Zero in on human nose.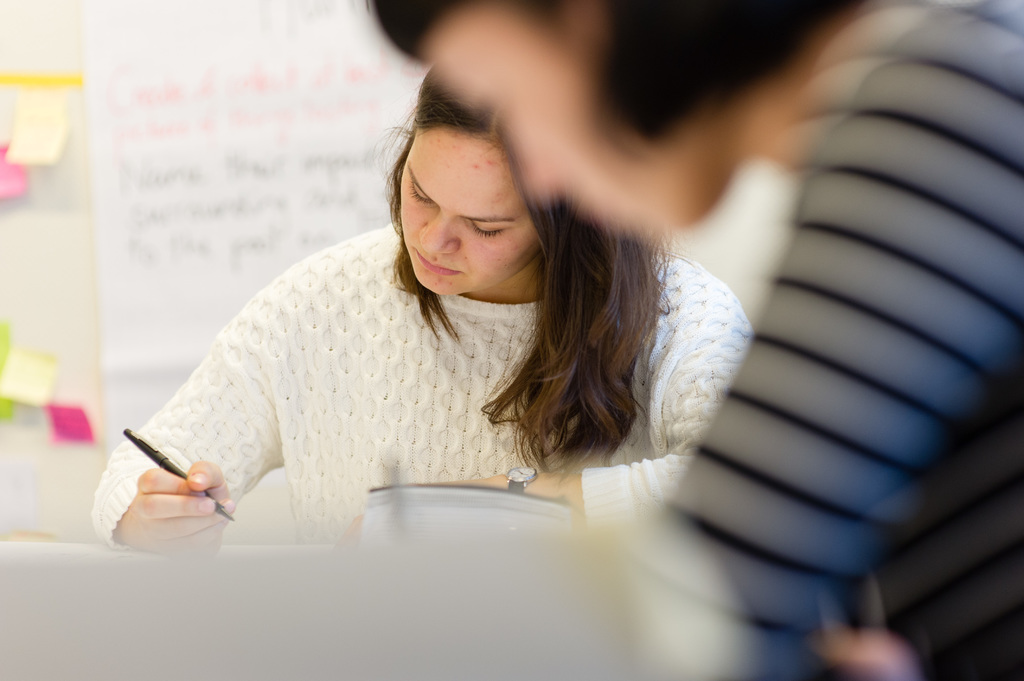
Zeroed in: [418, 213, 465, 255].
